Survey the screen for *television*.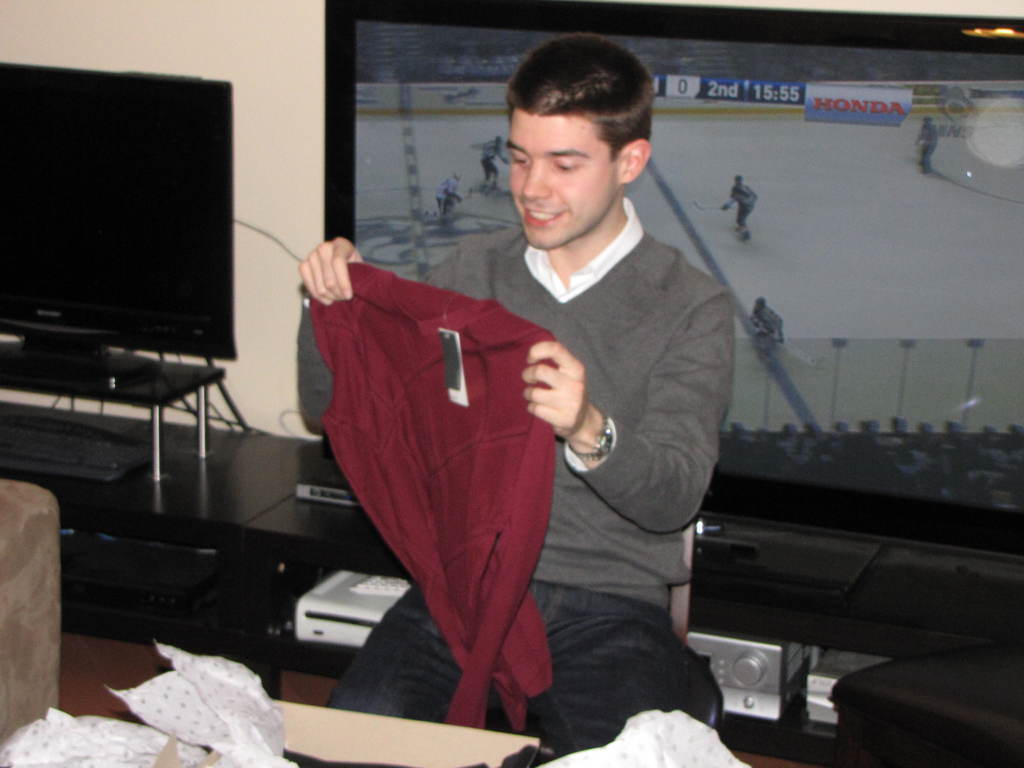
Survey found: 326, 0, 1023, 555.
